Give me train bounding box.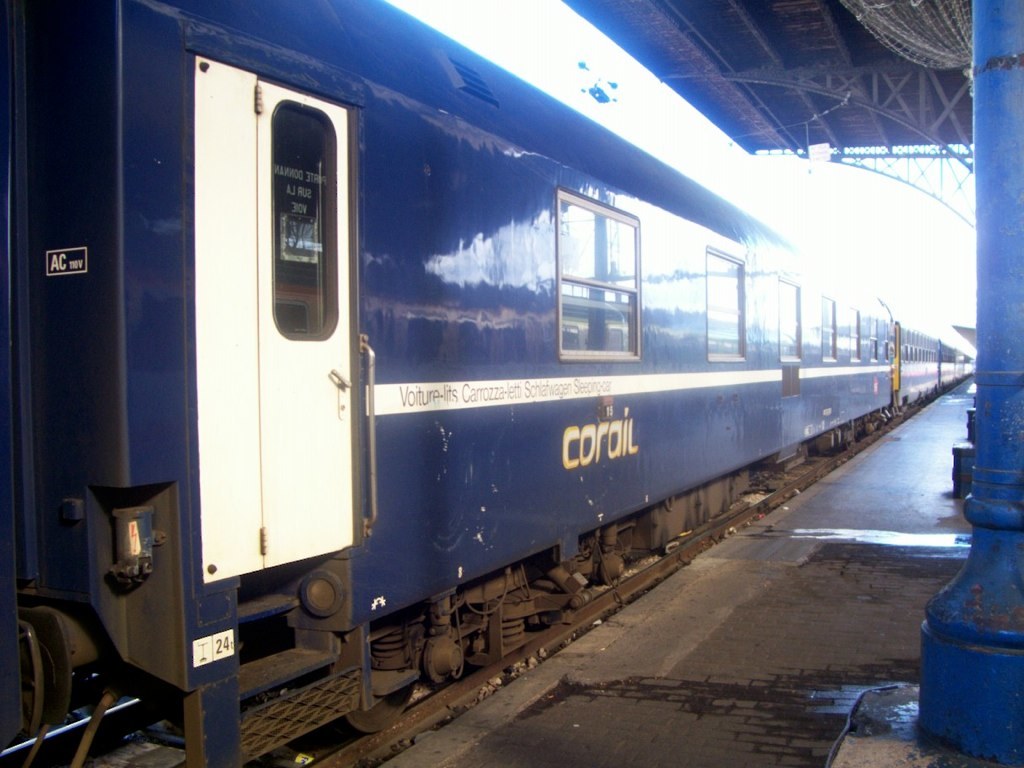
<box>0,0,972,767</box>.
